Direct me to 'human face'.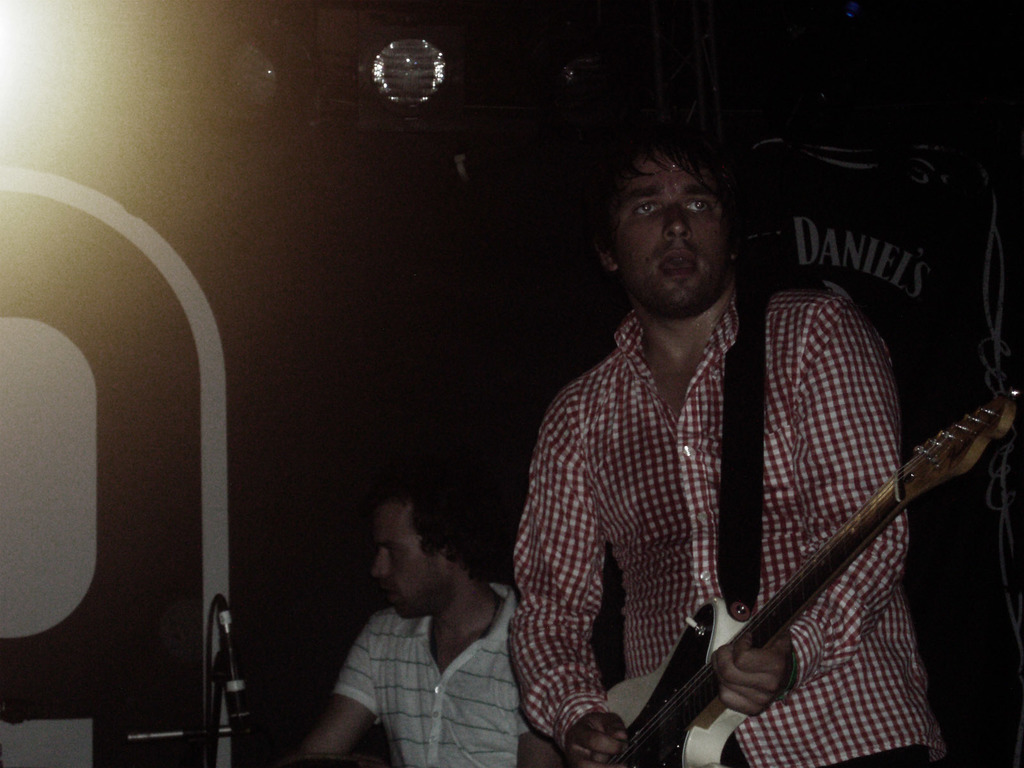
Direction: region(612, 139, 730, 317).
